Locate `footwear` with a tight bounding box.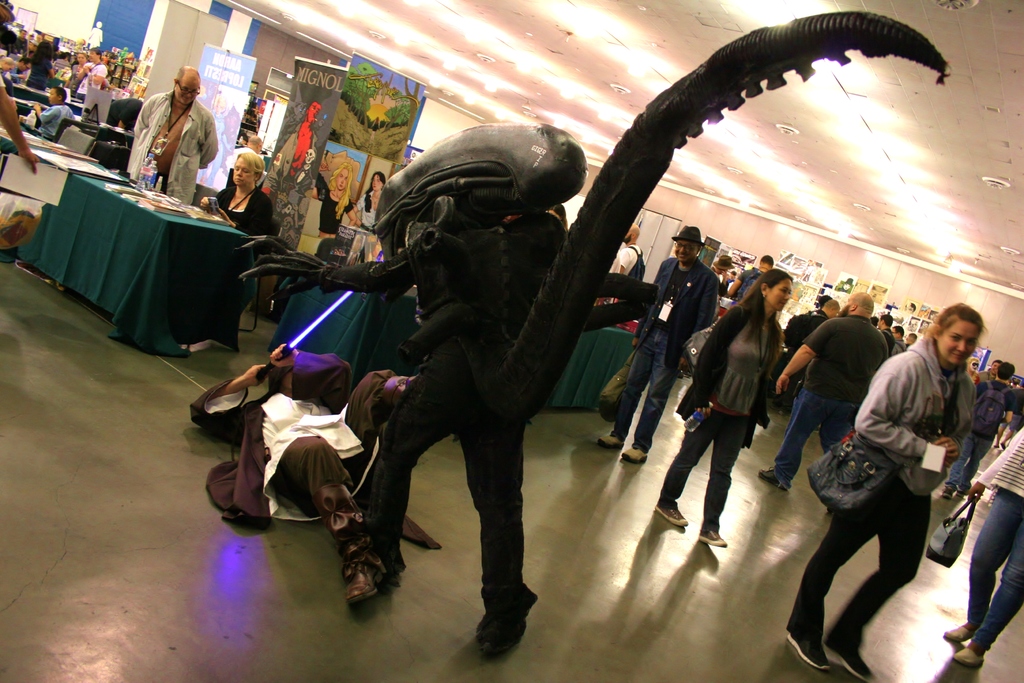
<region>344, 522, 394, 603</region>.
